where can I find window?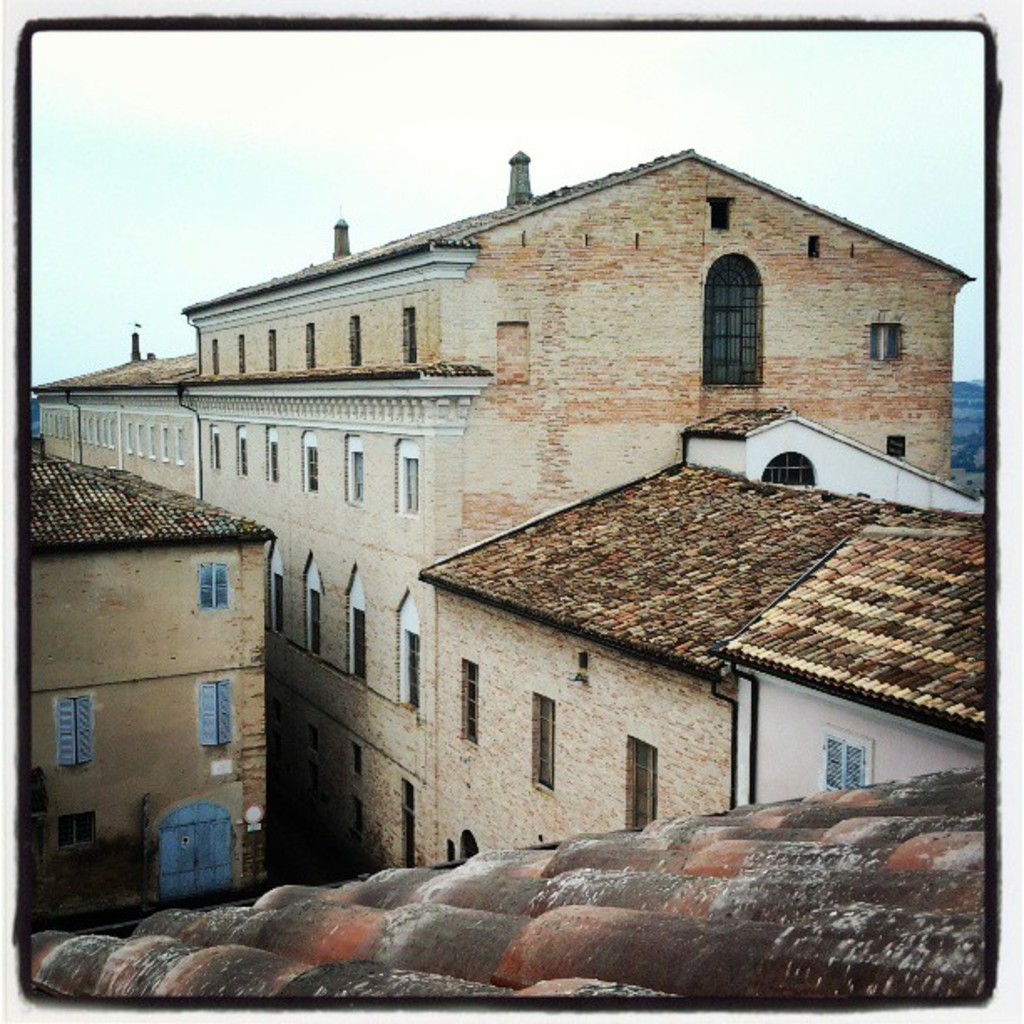
You can find it at bbox=[701, 241, 793, 380].
